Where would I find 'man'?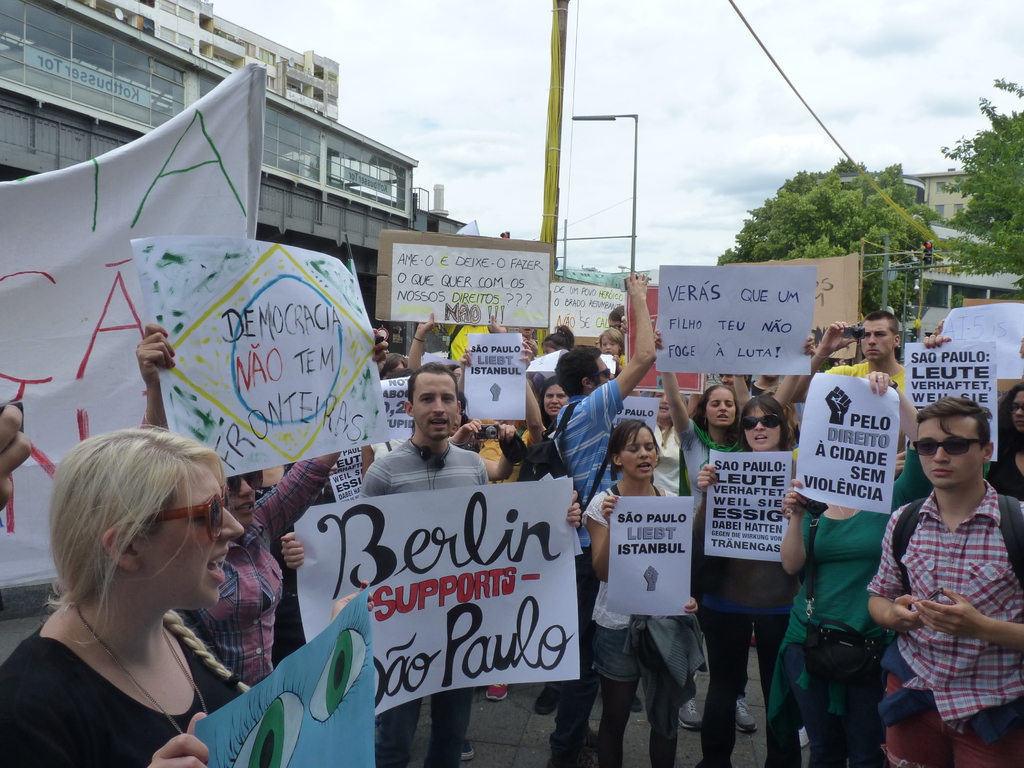
At (546,271,660,767).
